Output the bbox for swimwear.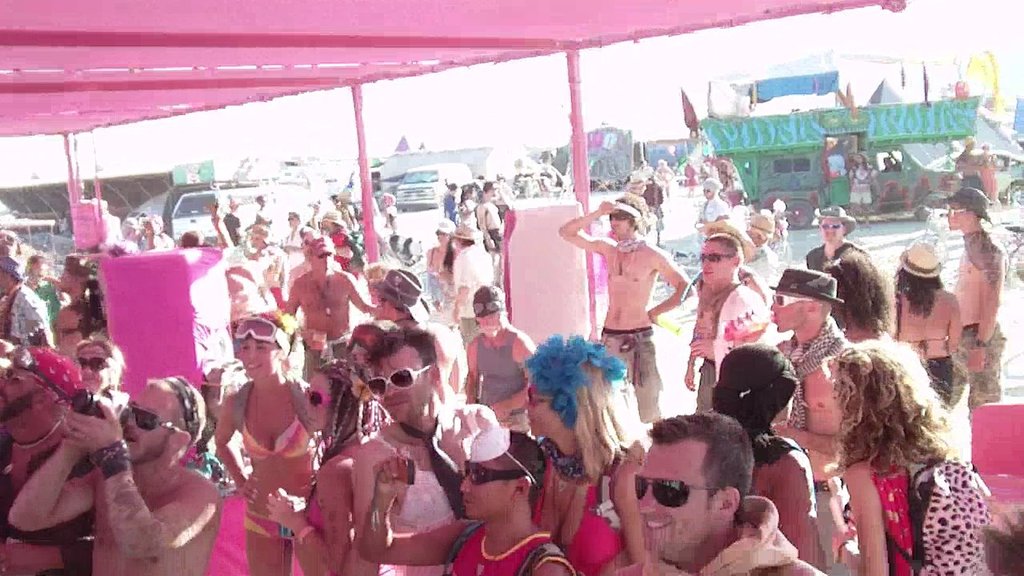
[x1=900, y1=330, x2=949, y2=353].
